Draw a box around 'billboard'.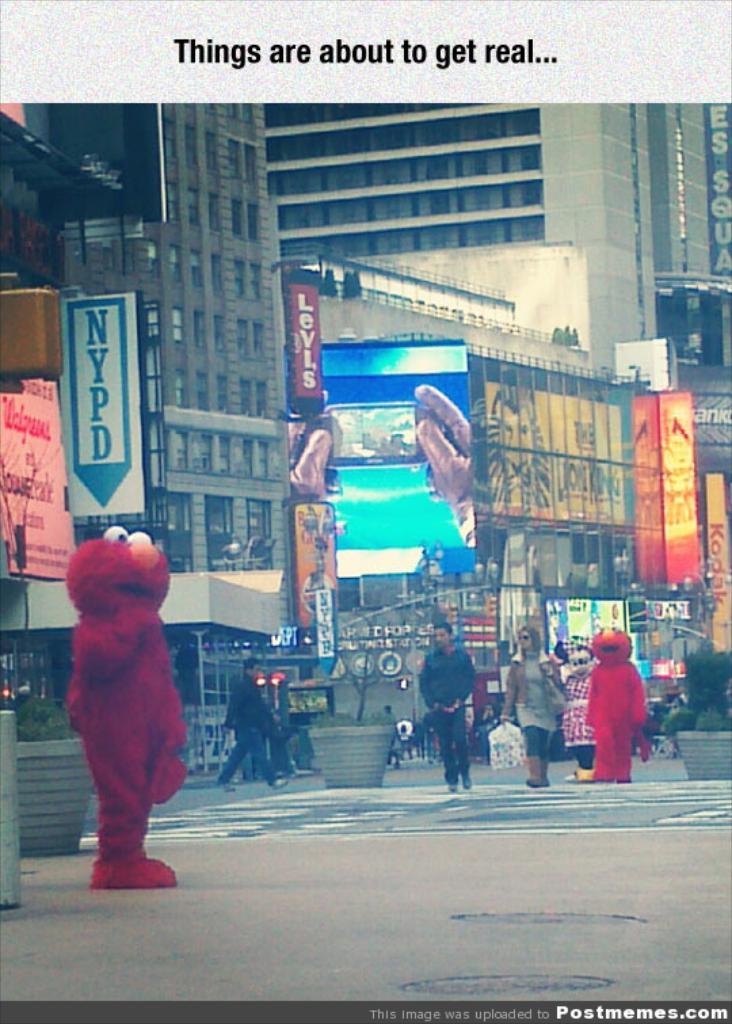
crop(306, 336, 464, 473).
